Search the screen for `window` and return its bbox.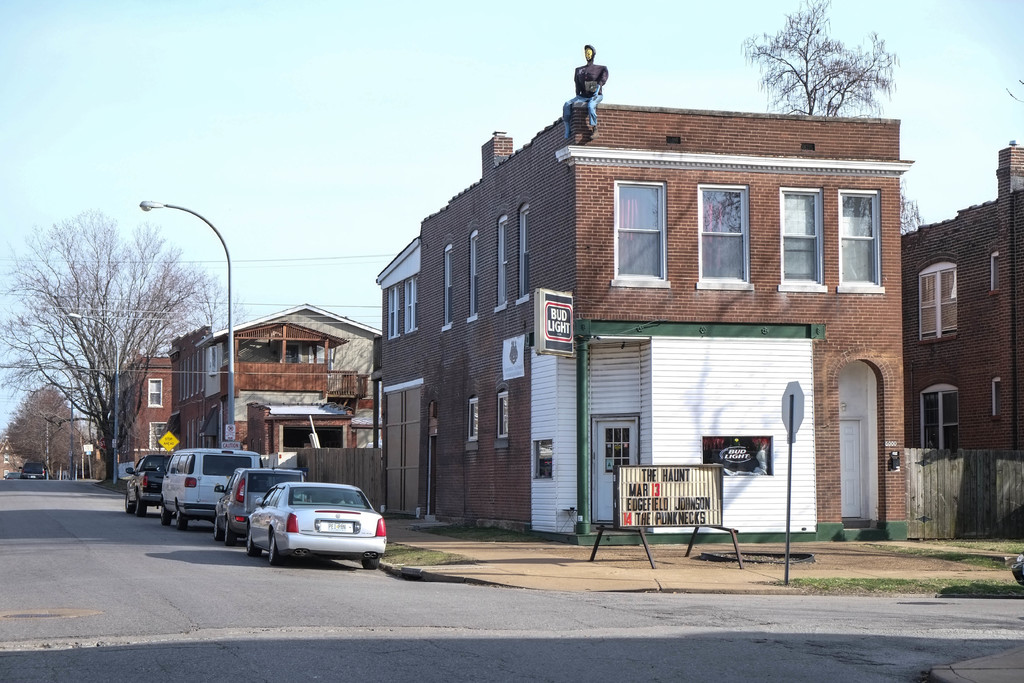
Found: l=495, t=215, r=506, b=309.
